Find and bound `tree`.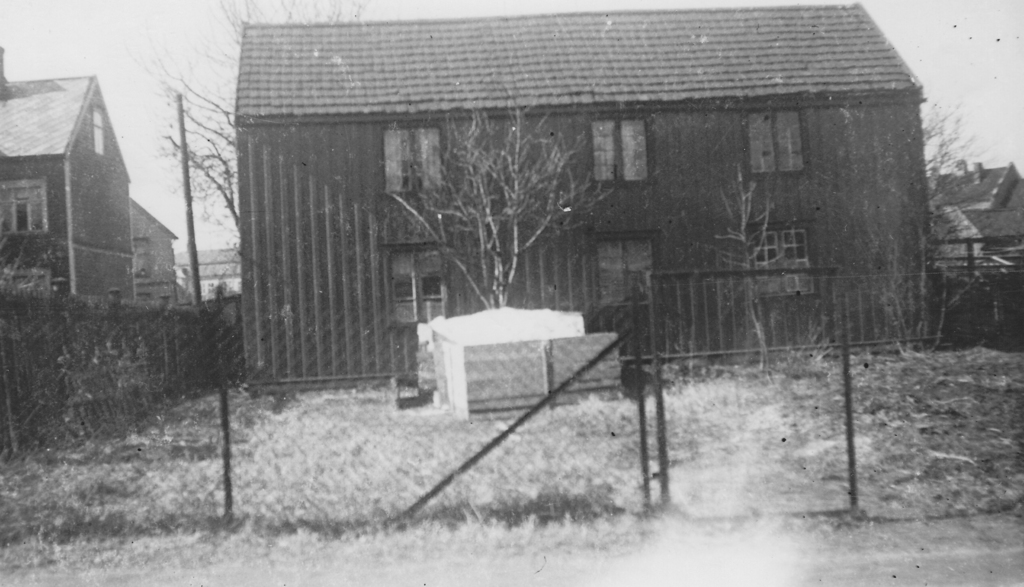
Bound: (378, 81, 627, 316).
